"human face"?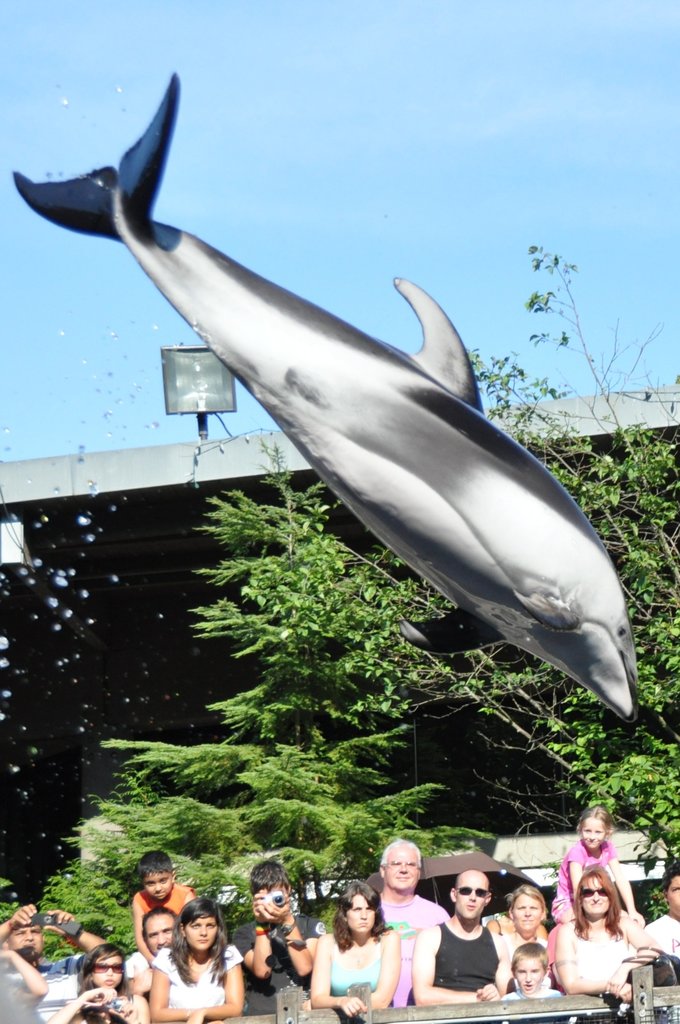
514, 958, 542, 991
